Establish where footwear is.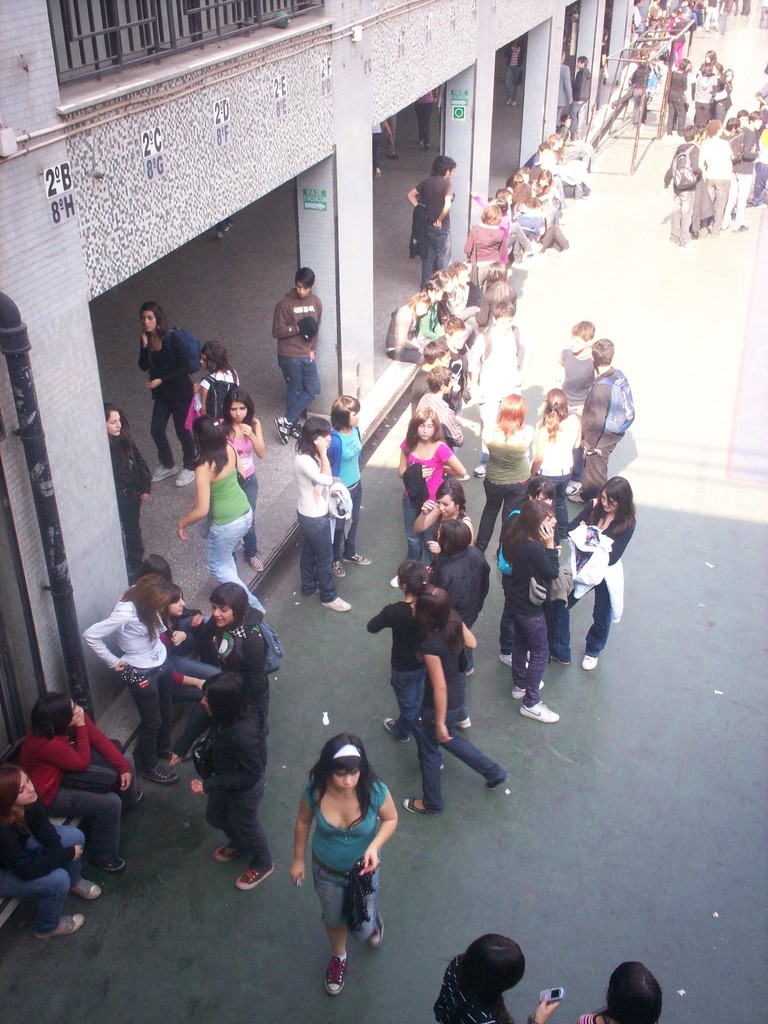
Established at l=348, t=551, r=375, b=563.
